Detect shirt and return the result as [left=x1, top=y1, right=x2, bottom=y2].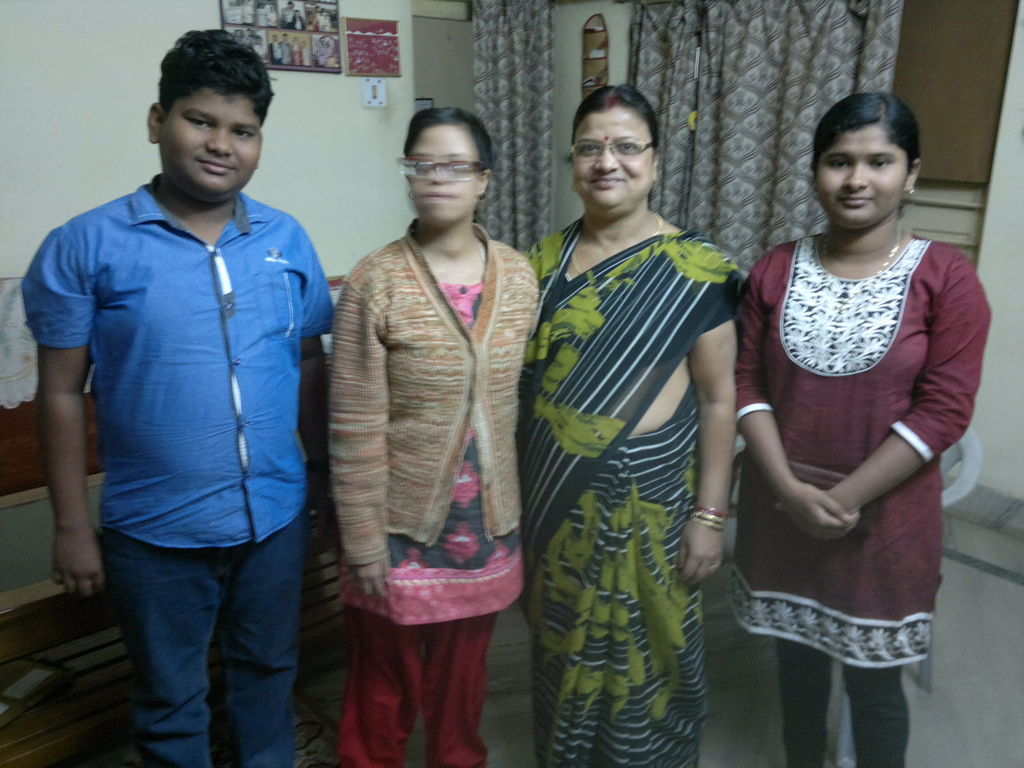
[left=36, top=135, right=331, bottom=572].
